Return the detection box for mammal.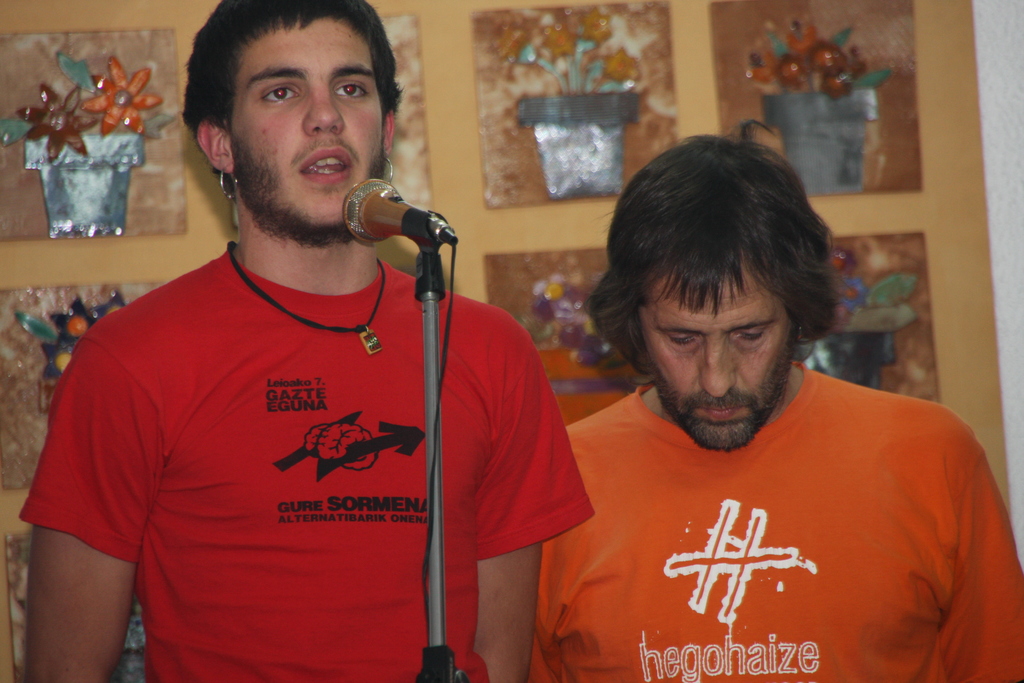
(17, 0, 593, 682).
